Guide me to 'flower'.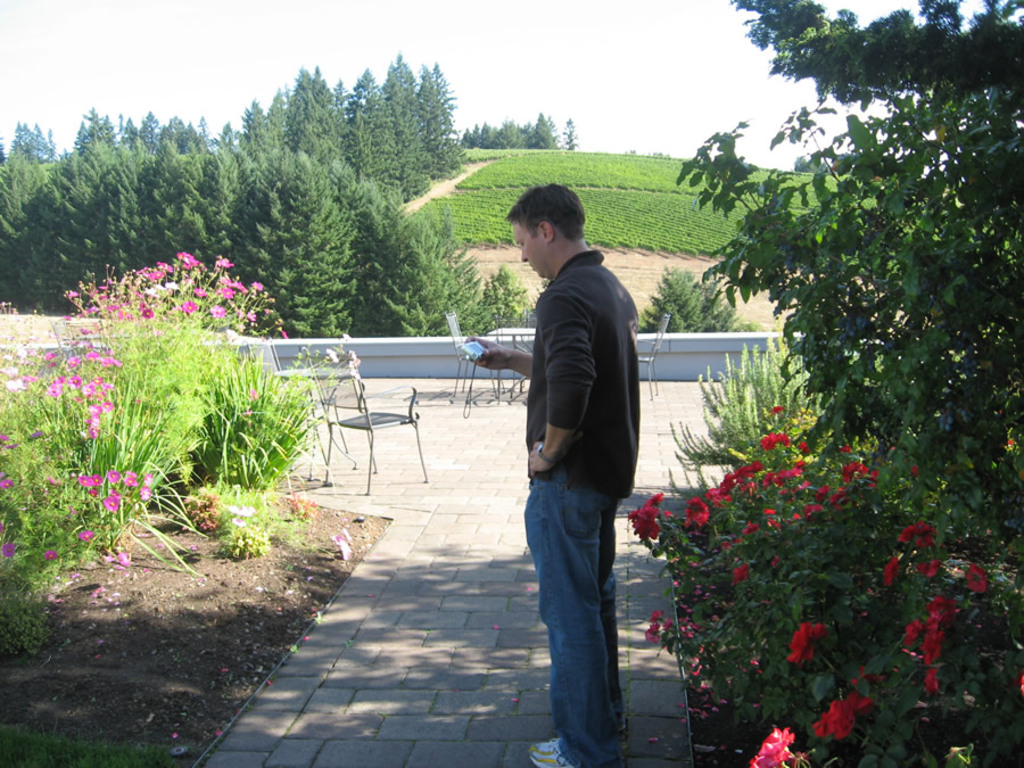
Guidance: region(71, 526, 97, 550).
